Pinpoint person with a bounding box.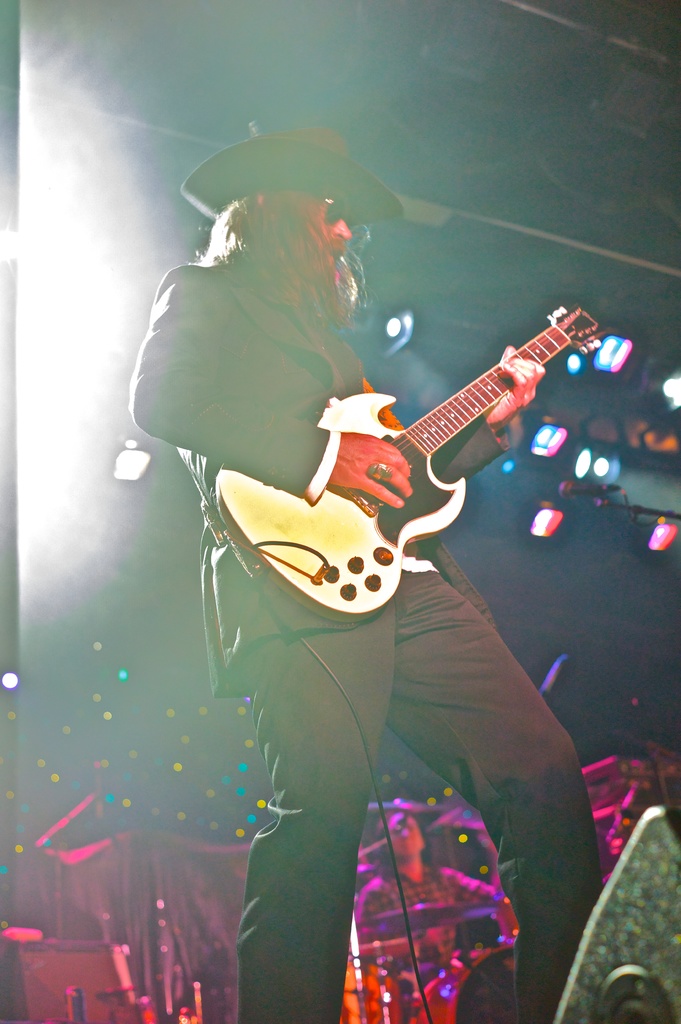
left=131, top=117, right=602, bottom=1023.
